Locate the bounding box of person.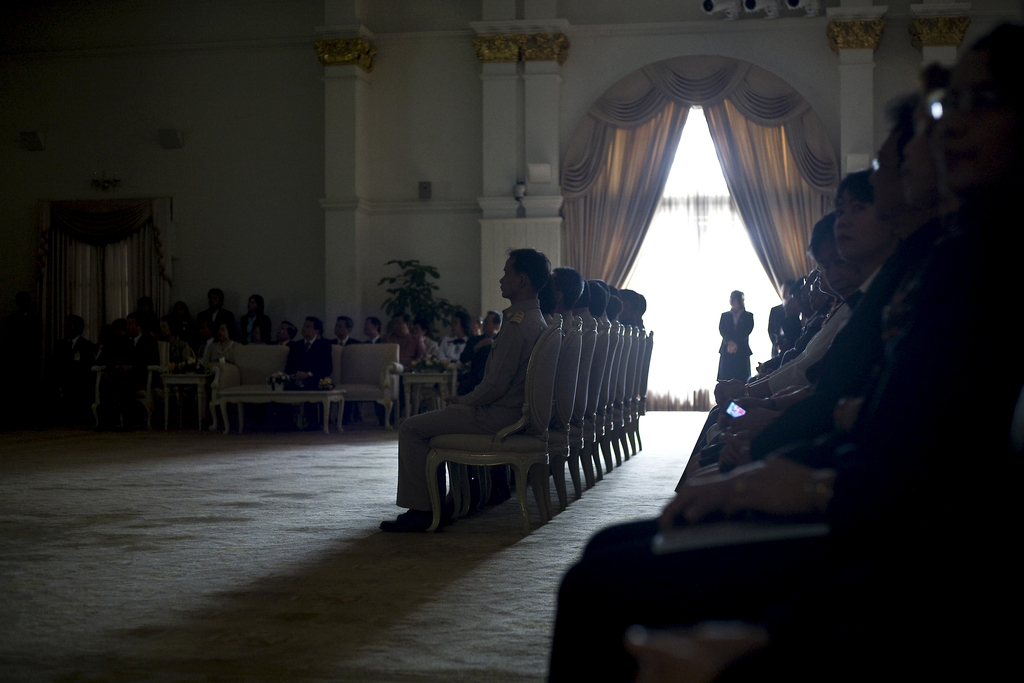
Bounding box: x1=200, y1=323, x2=236, y2=390.
